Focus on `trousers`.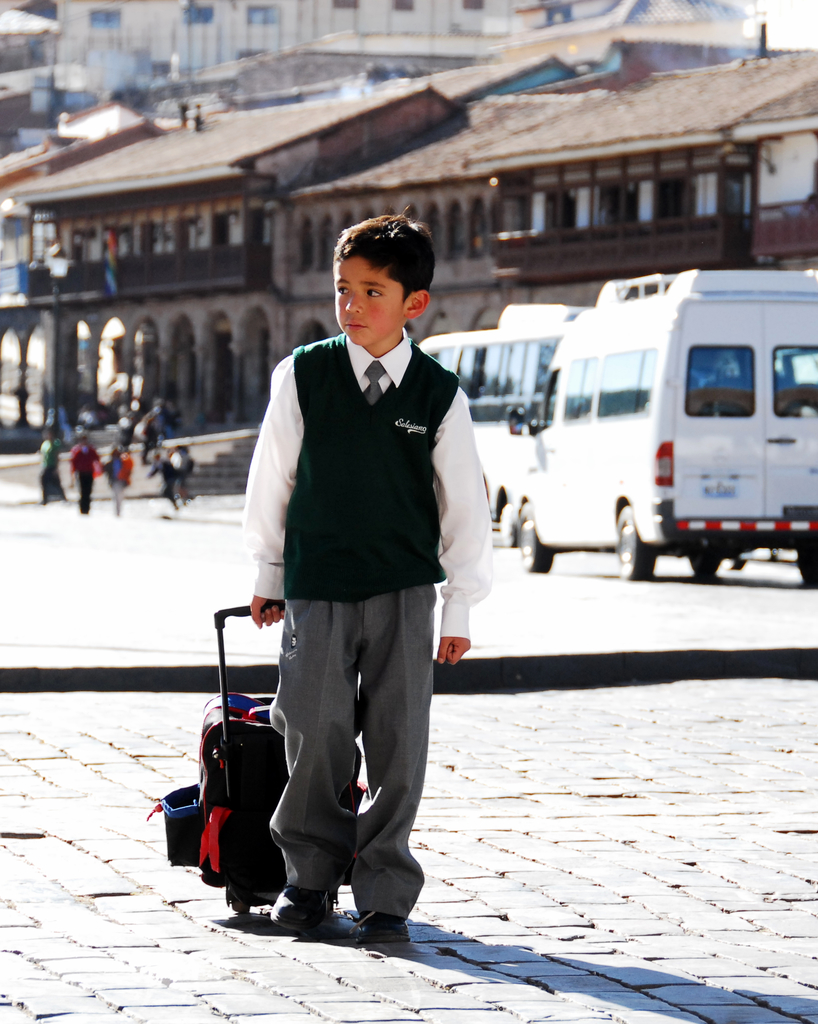
Focused at crop(114, 482, 128, 506).
